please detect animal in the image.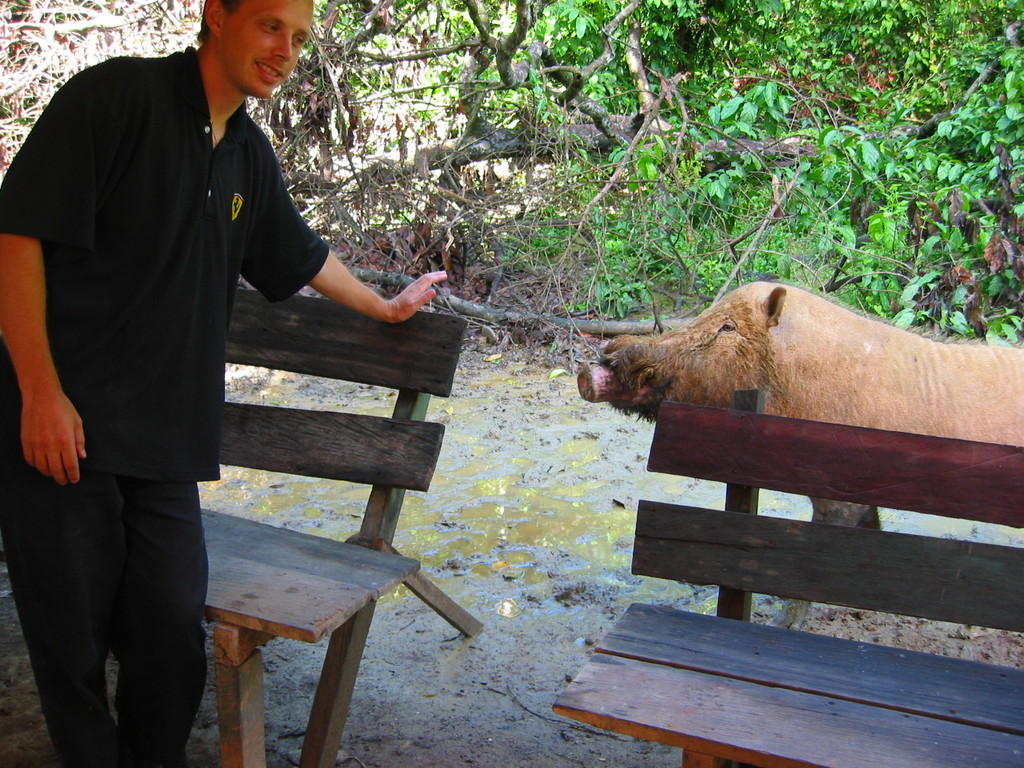
[left=573, top=276, right=1023, bottom=518].
